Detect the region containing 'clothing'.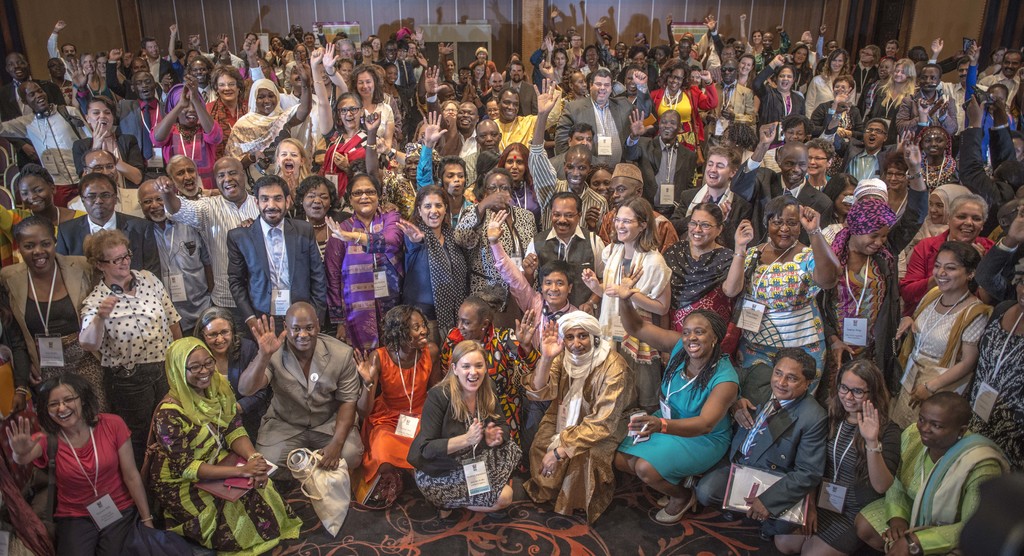
<bbox>31, 395, 124, 529</bbox>.
